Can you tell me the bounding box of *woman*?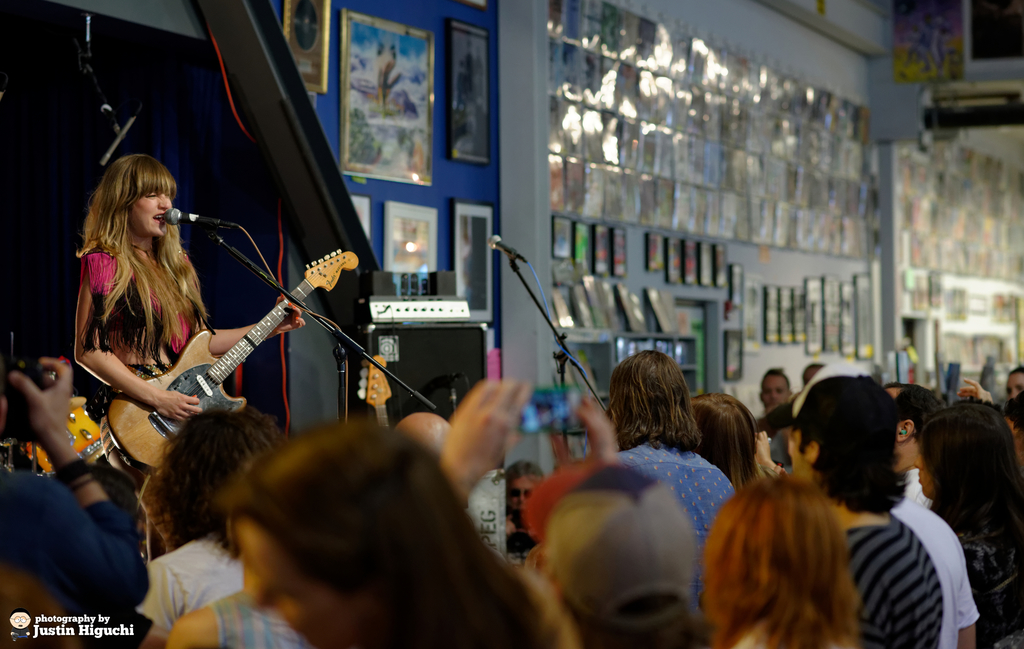
left=913, top=404, right=1023, bottom=648.
